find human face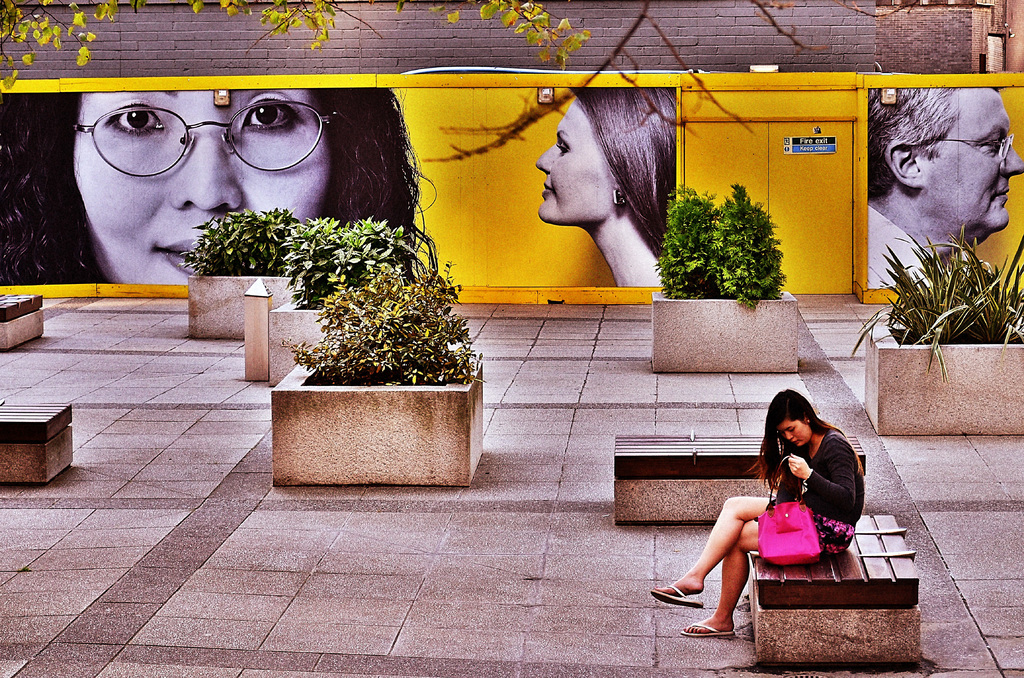
rect(781, 420, 809, 445)
